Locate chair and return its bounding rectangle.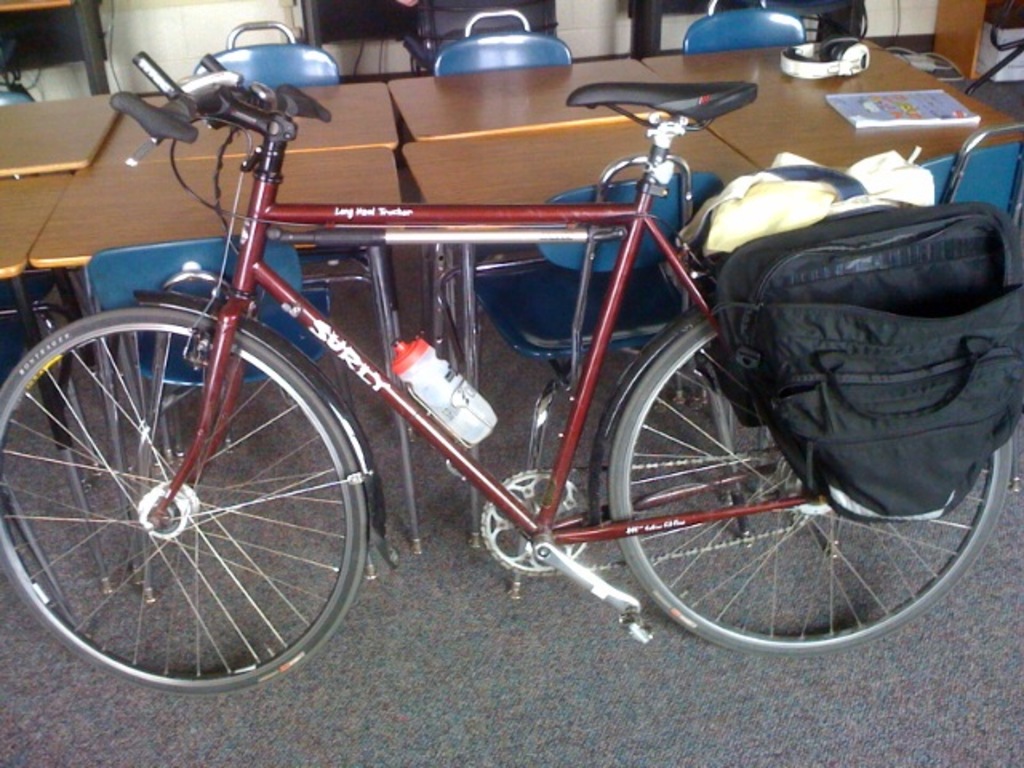
[left=438, top=171, right=728, bottom=542].
